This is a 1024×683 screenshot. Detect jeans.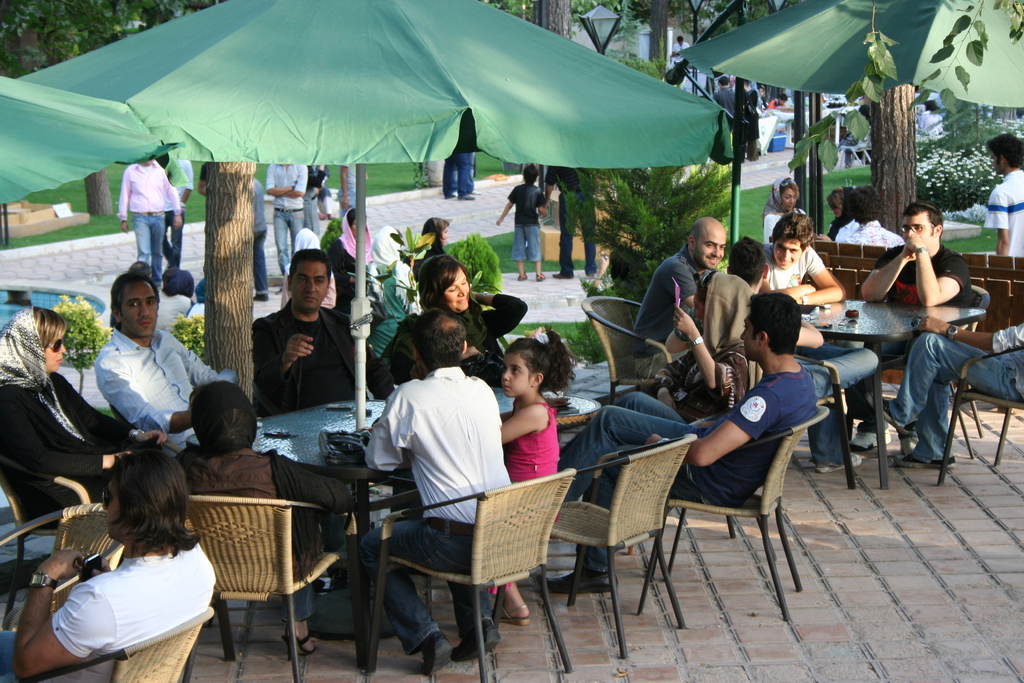
{"x1": 364, "y1": 517, "x2": 484, "y2": 646}.
